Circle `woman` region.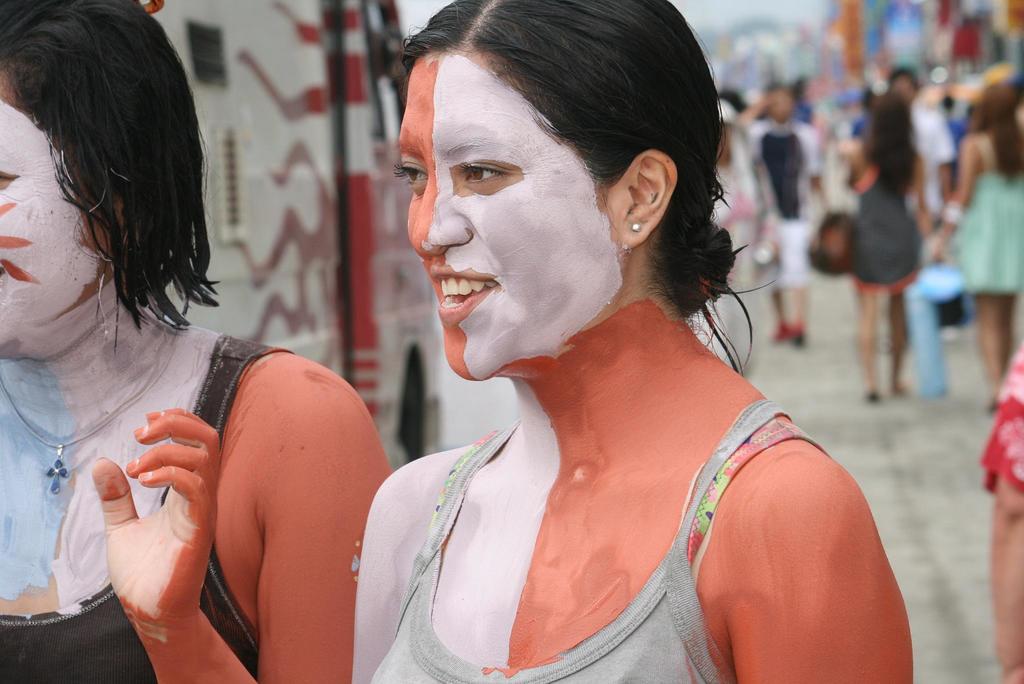
Region: {"x1": 934, "y1": 72, "x2": 1023, "y2": 427}.
